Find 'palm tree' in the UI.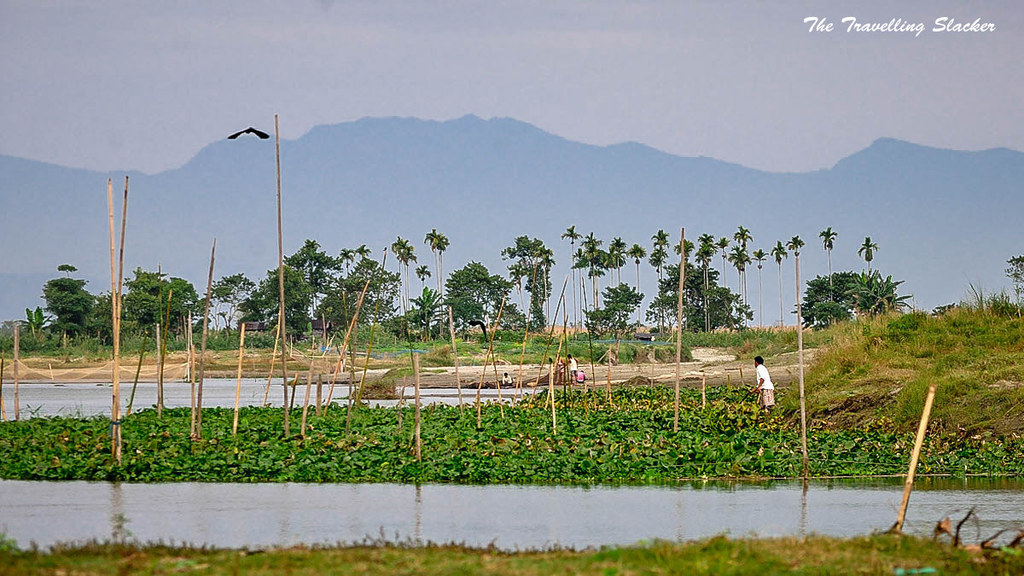
UI element at region(509, 231, 550, 303).
